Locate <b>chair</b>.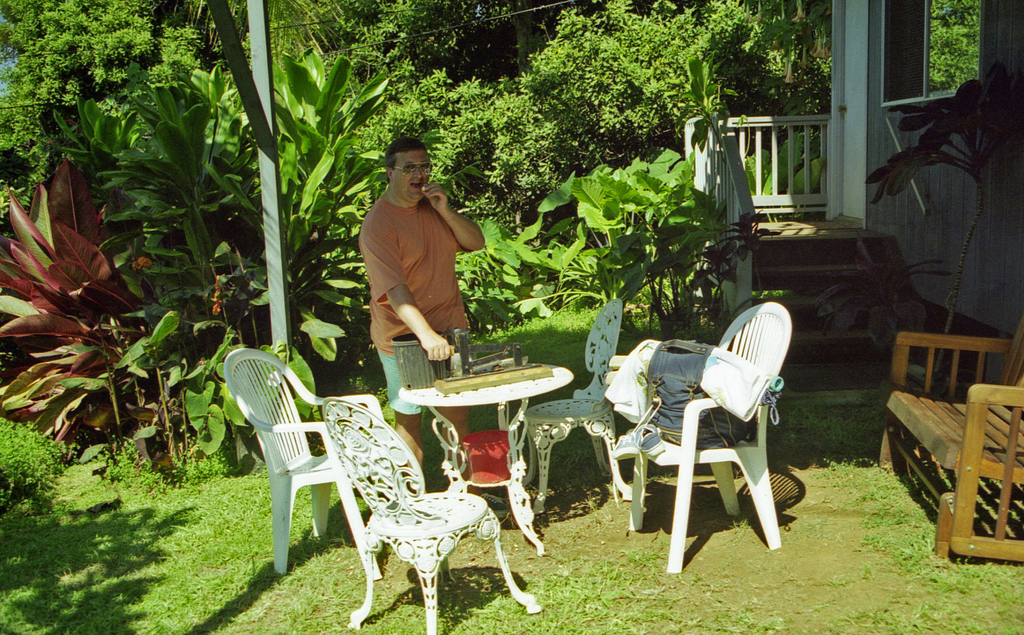
Bounding box: region(326, 396, 547, 634).
